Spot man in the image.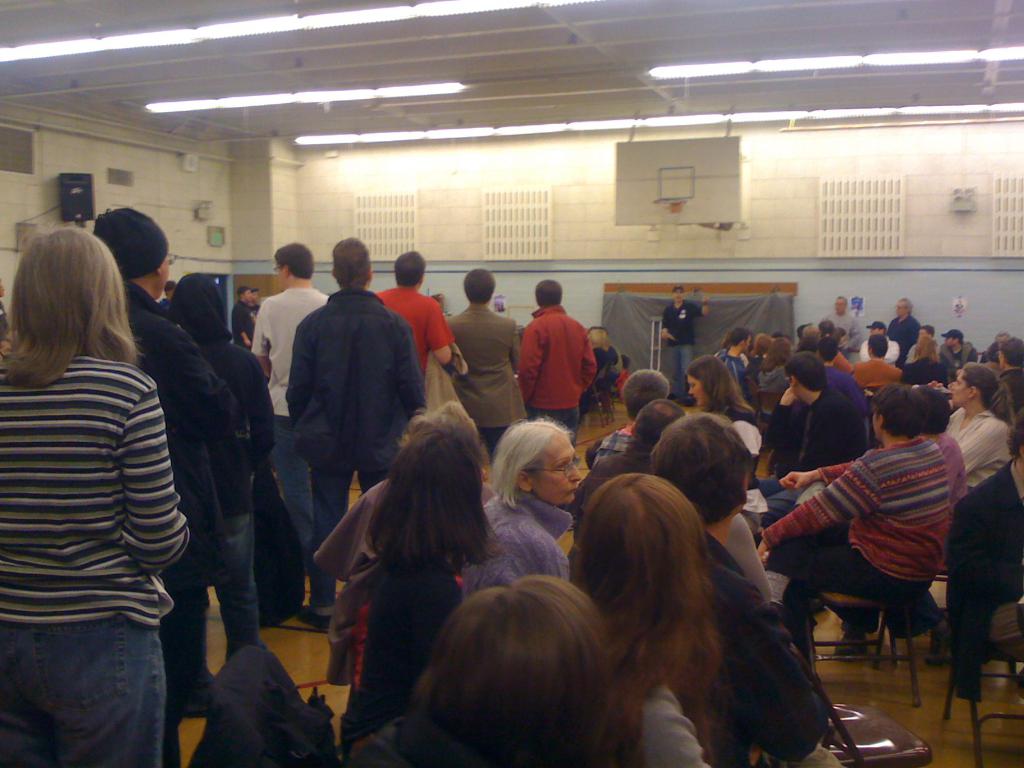
man found at <bbox>93, 209, 235, 766</bbox>.
